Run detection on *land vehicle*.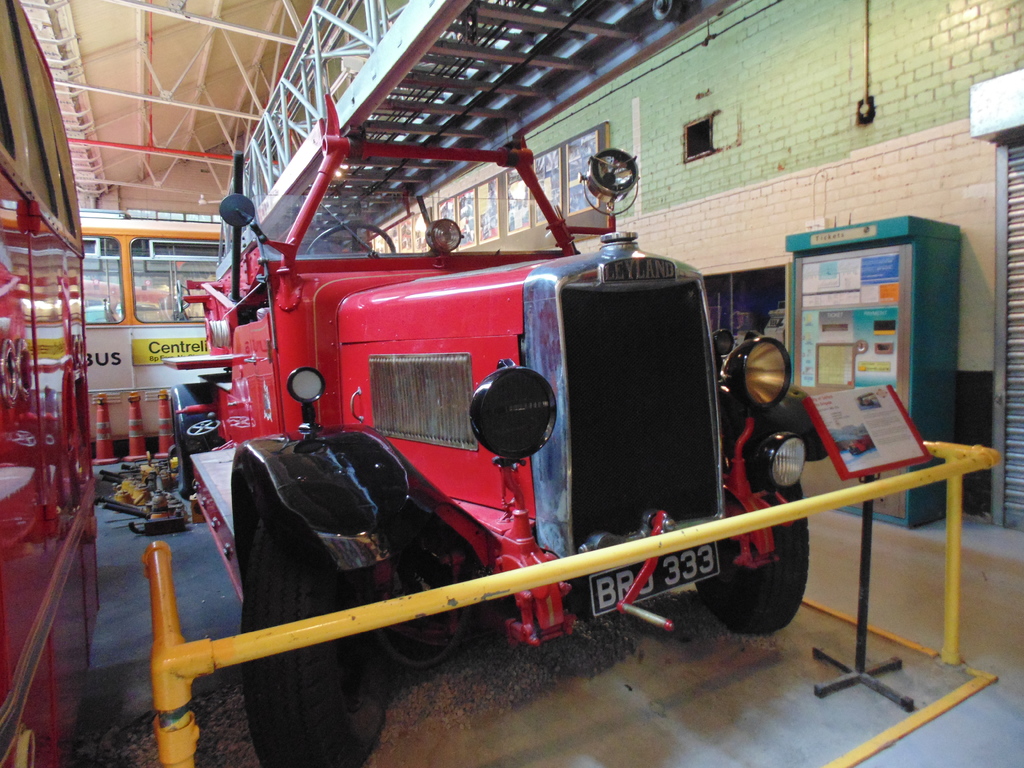
Result: [left=0, top=0, right=106, bottom=767].
